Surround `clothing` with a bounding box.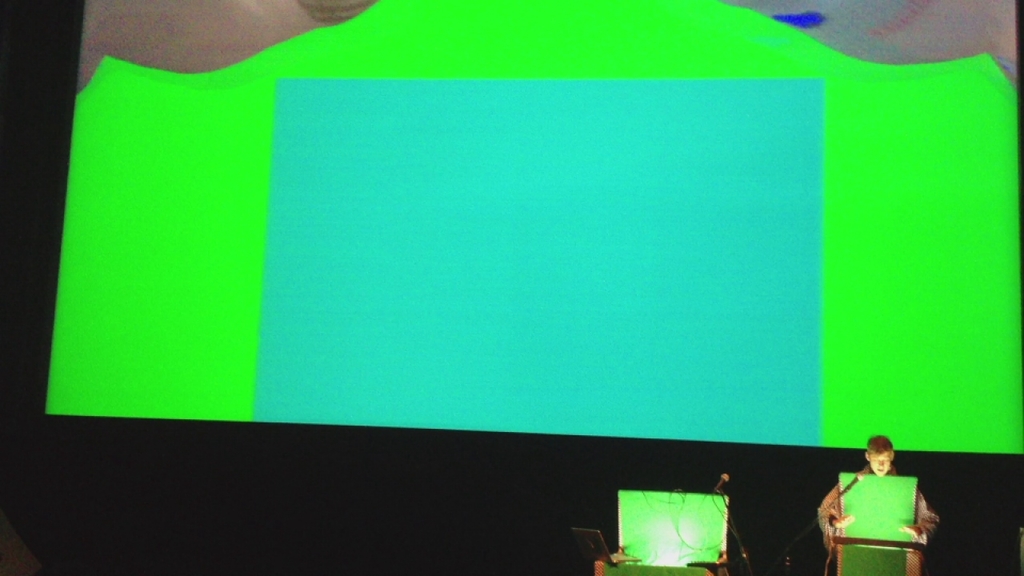
pyautogui.locateOnScreen(814, 466, 937, 548).
